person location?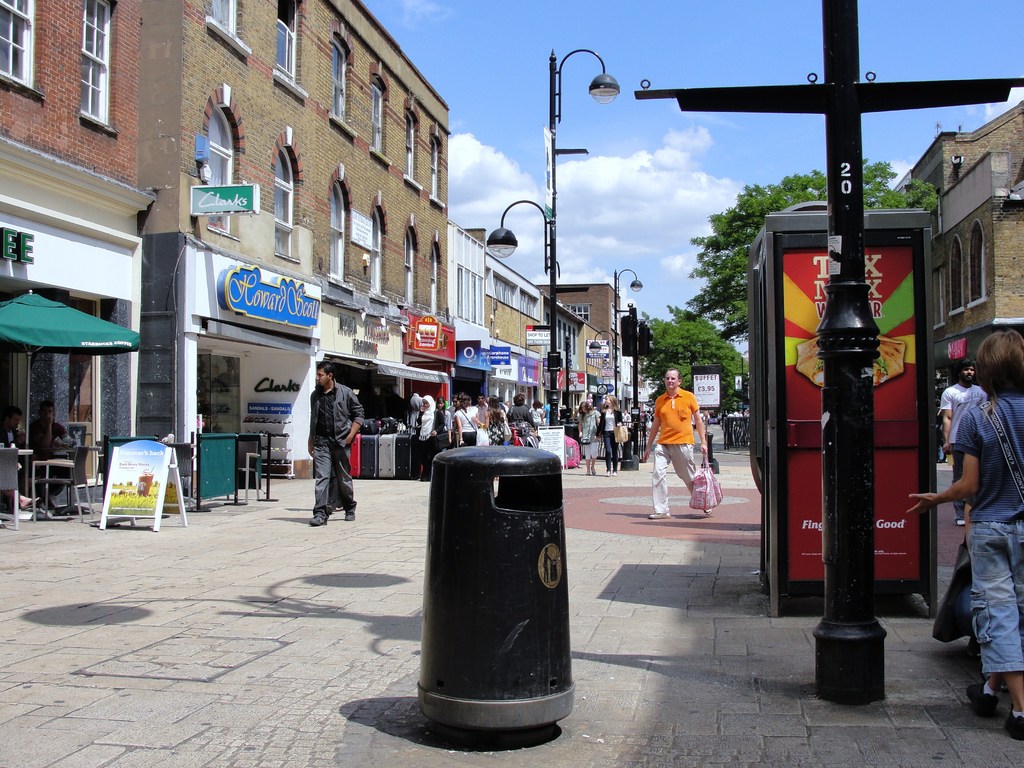
l=539, t=400, r=551, b=425
